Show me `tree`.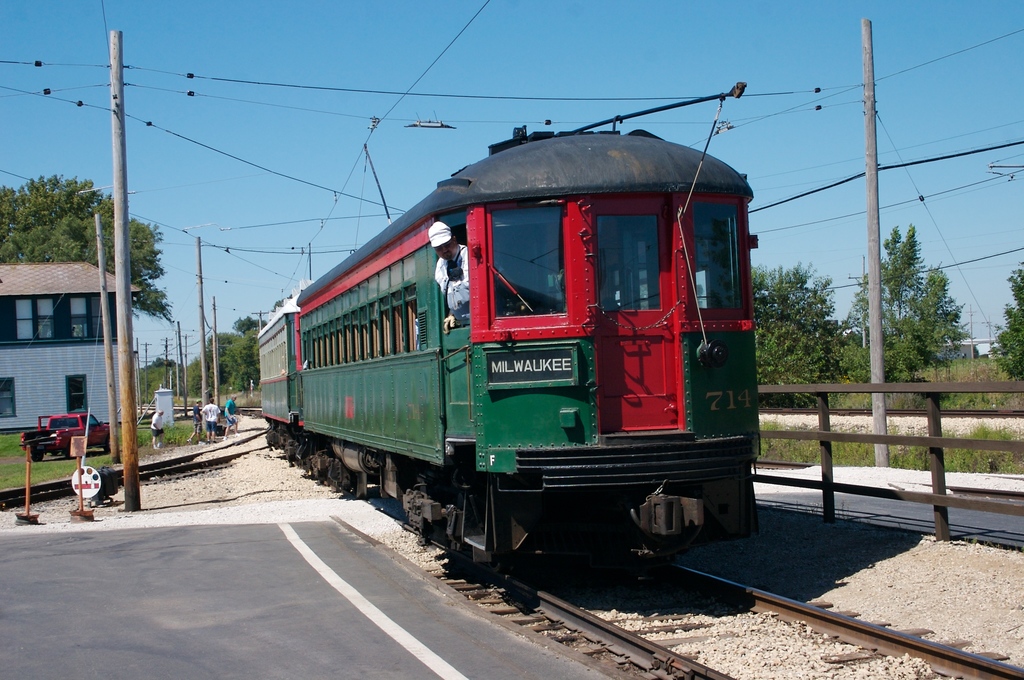
`tree` is here: 984/255/1023/387.
